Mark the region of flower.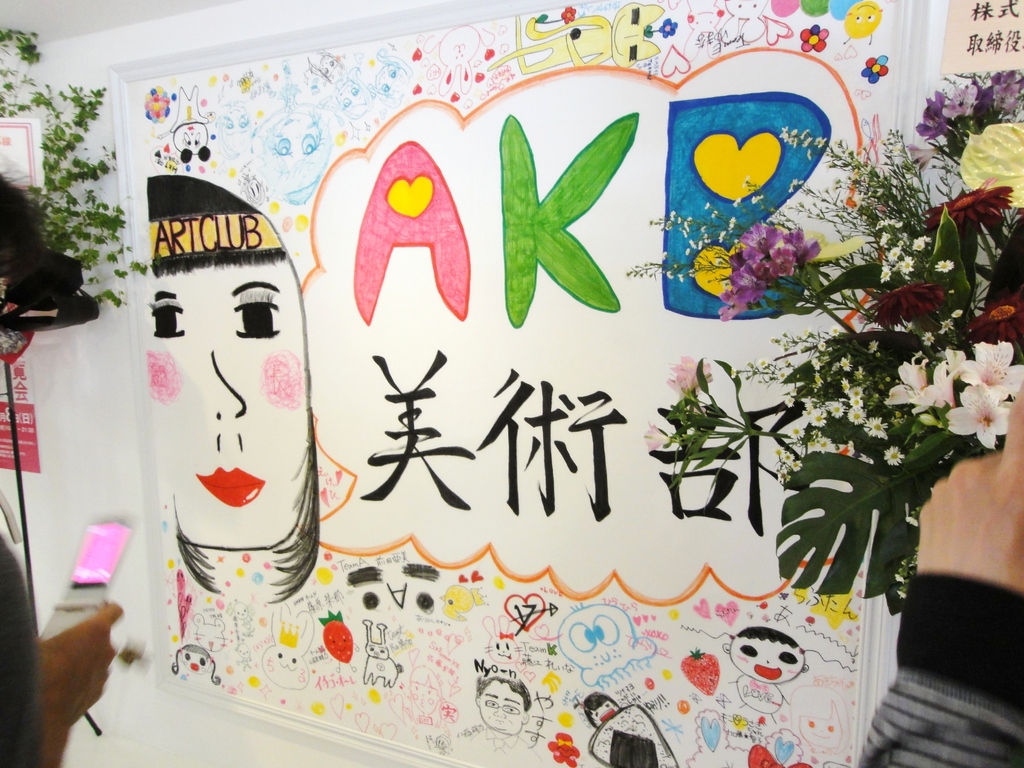
Region: rect(948, 378, 1012, 455).
